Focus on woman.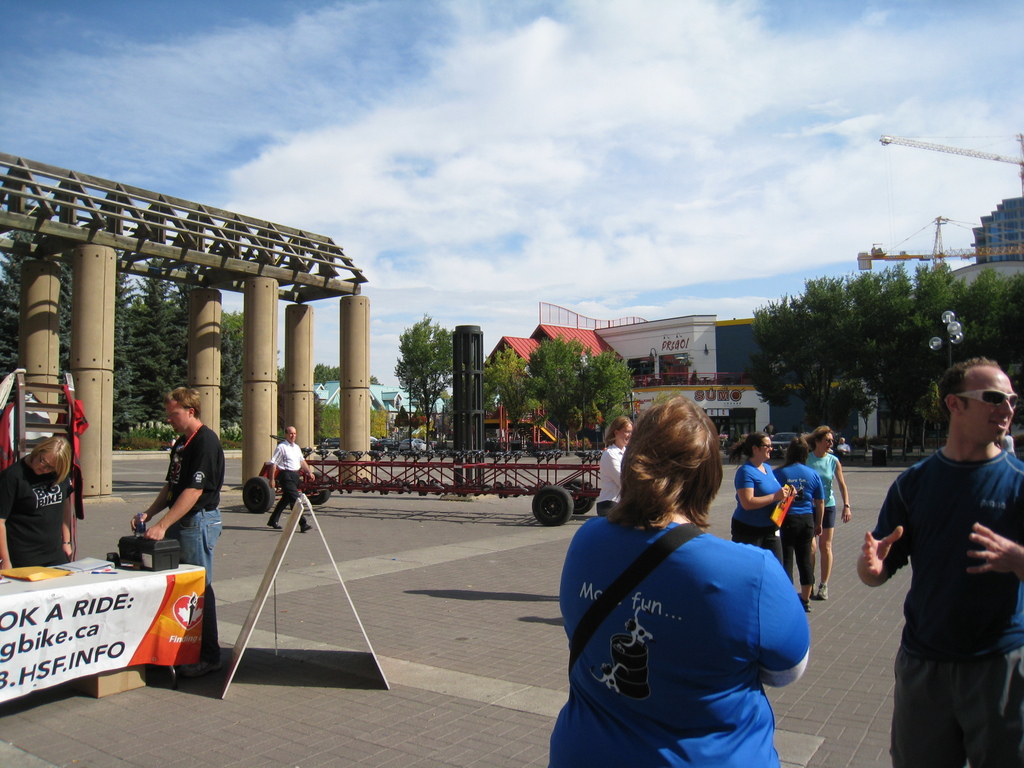
Focused at bbox(727, 431, 789, 580).
